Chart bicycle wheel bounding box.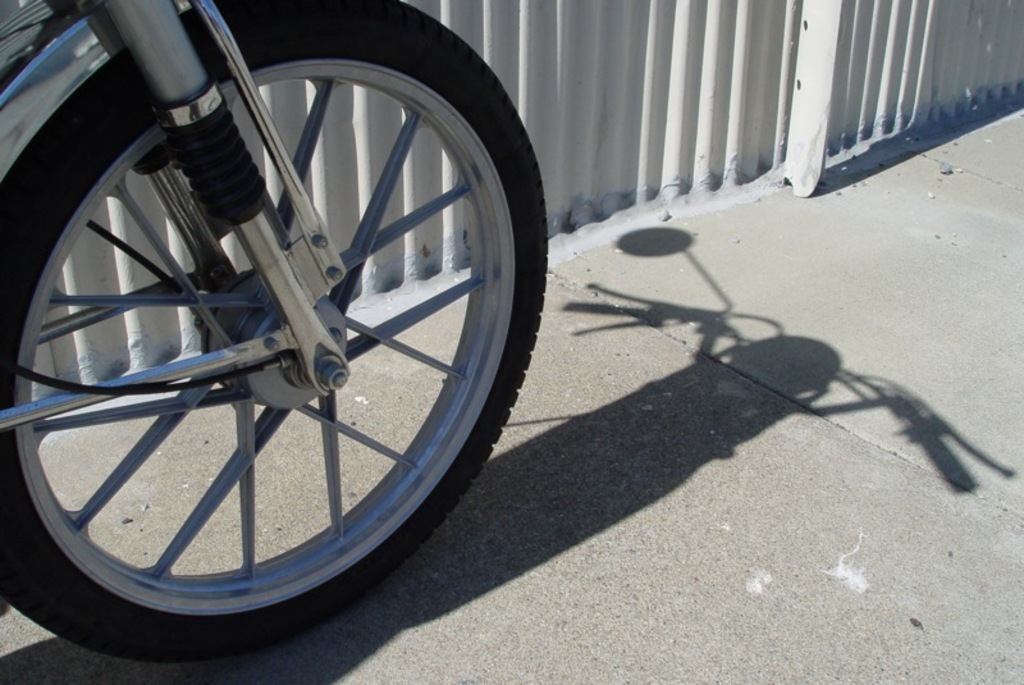
Charted: <region>1, 32, 506, 634</region>.
